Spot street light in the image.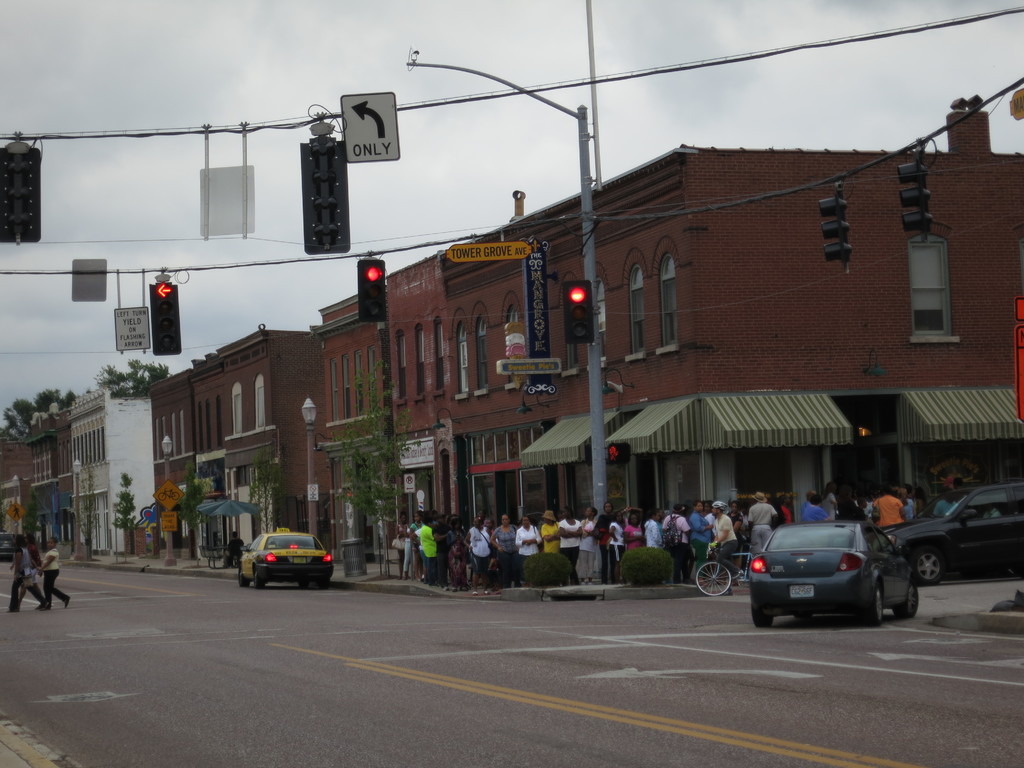
street light found at BBox(161, 433, 177, 565).
